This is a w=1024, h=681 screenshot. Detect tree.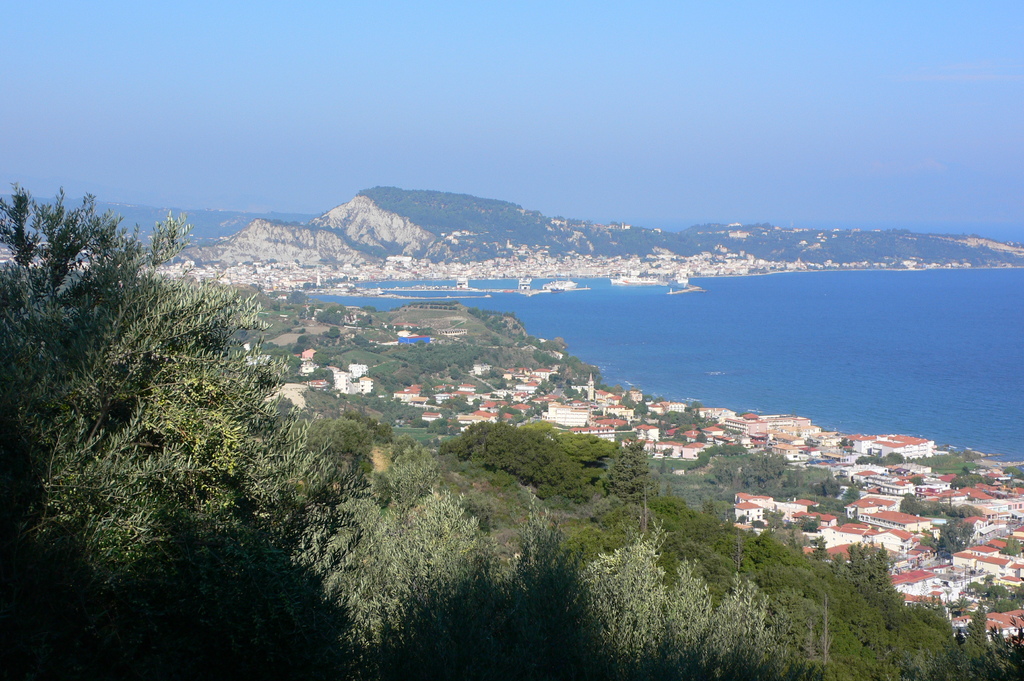
region(525, 430, 624, 469).
